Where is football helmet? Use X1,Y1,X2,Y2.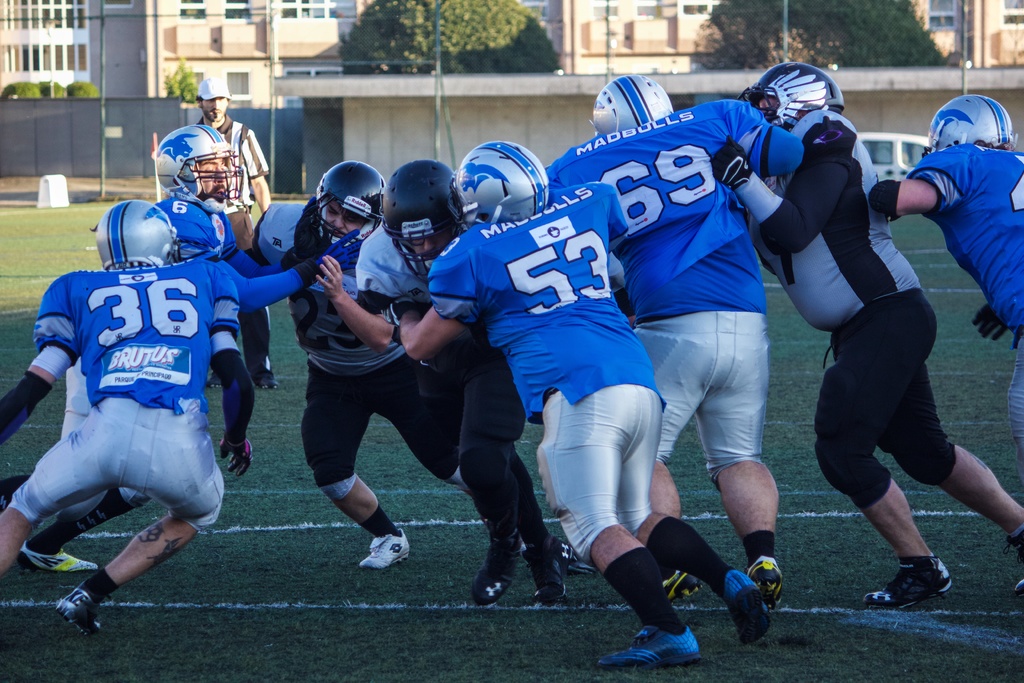
920,92,1023,153.
